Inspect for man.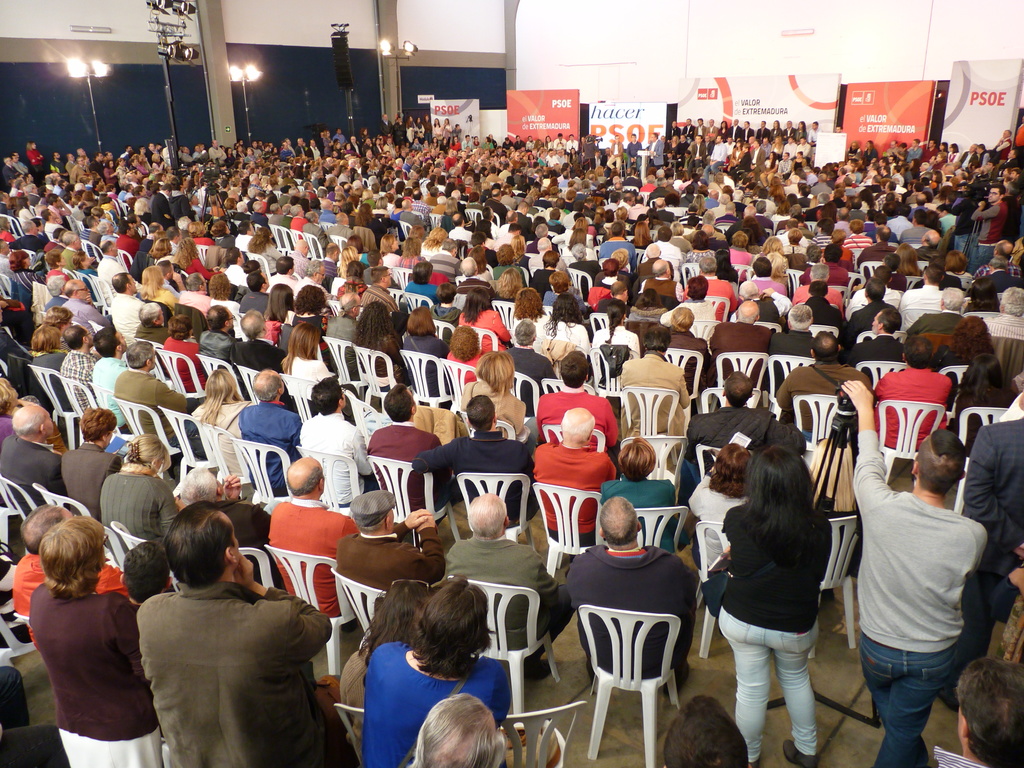
Inspection: 115/338/204/474.
